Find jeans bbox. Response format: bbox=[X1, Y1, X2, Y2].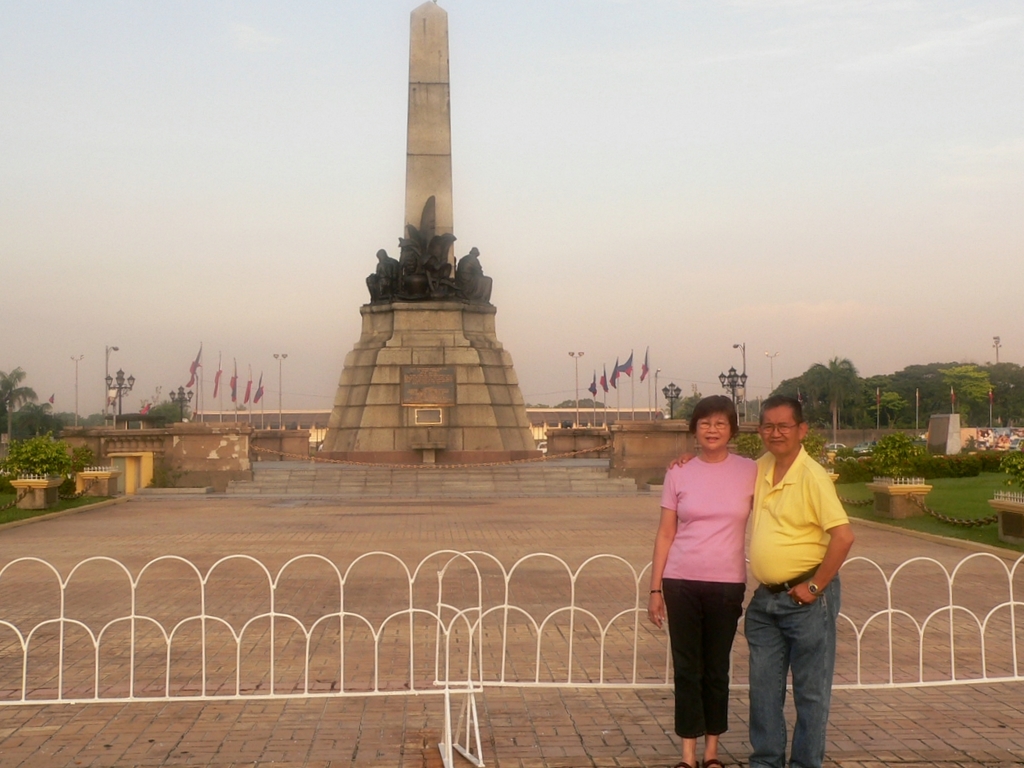
bbox=[665, 578, 747, 732].
